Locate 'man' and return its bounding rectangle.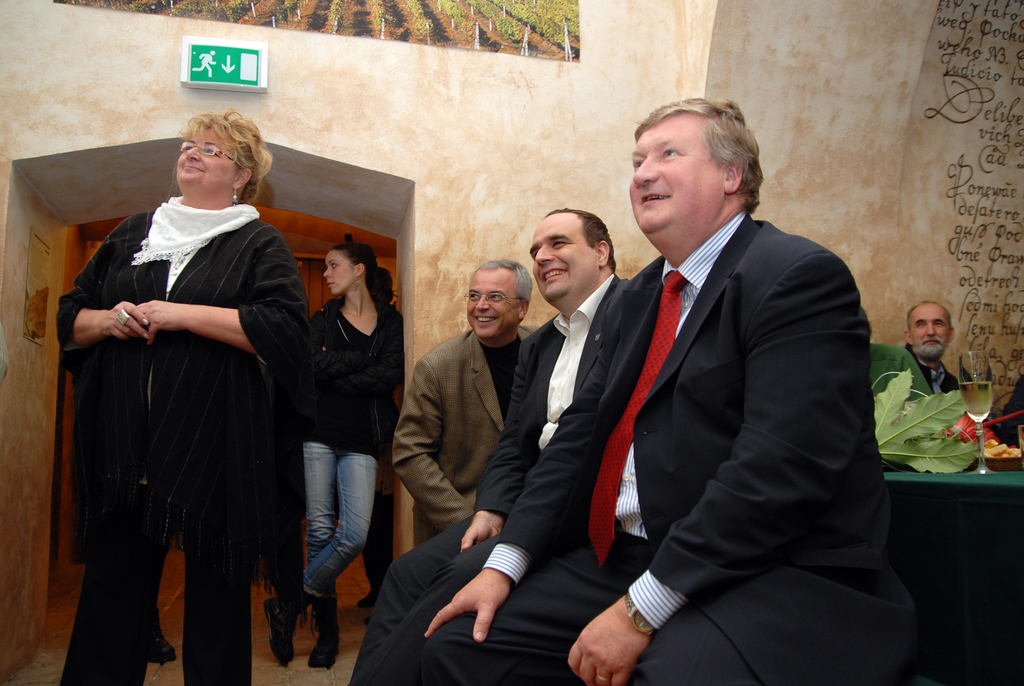
455/120/909/674.
